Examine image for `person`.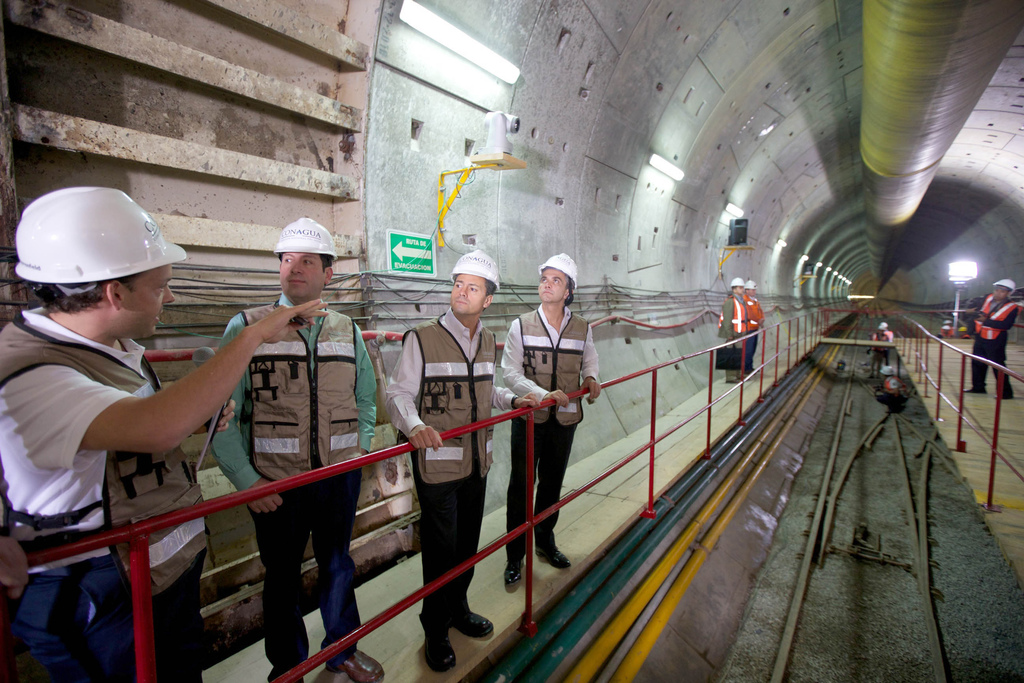
Examination result: 499:249:592:622.
